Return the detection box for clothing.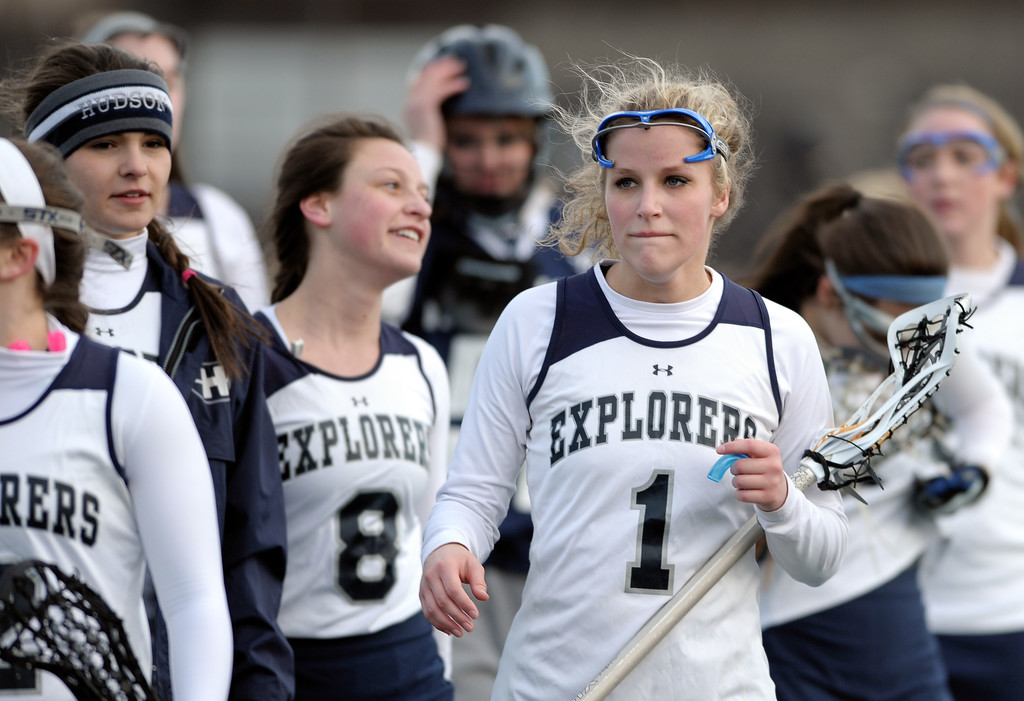
crop(919, 234, 1023, 700).
